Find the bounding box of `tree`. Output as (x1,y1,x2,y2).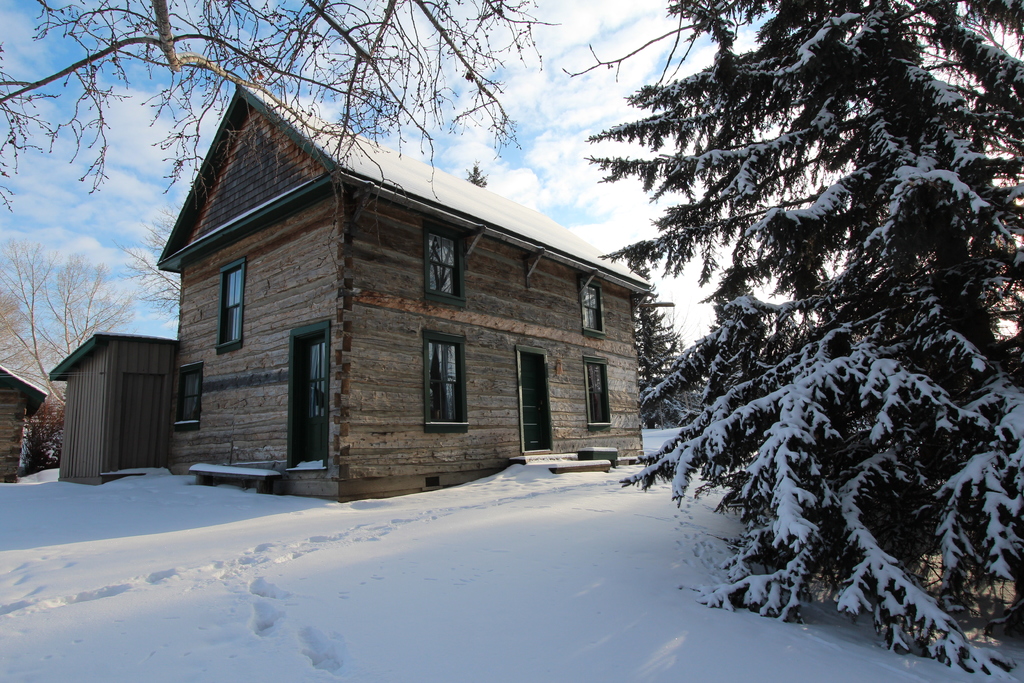
(633,260,677,389).
